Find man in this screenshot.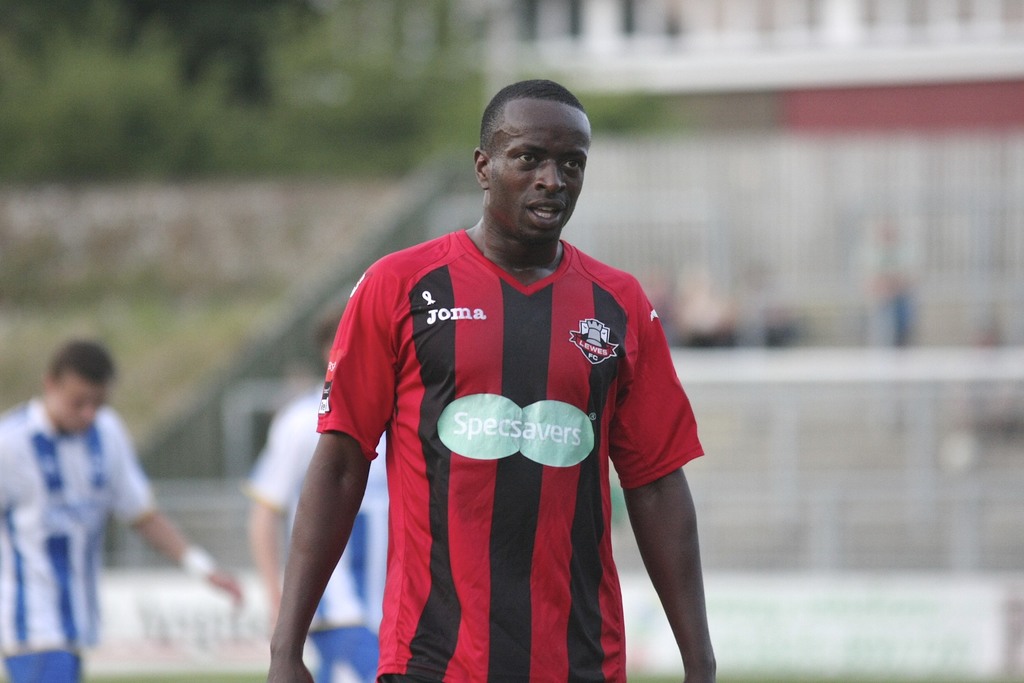
The bounding box for man is crop(250, 318, 392, 682).
